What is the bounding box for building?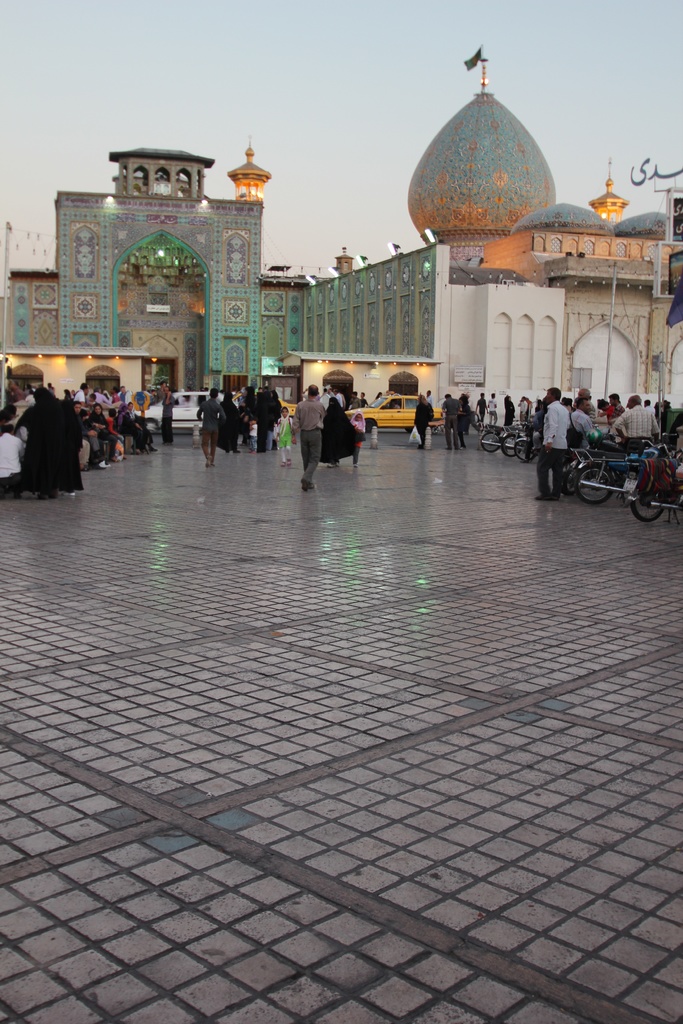
{"left": 0, "top": 59, "right": 682, "bottom": 400}.
